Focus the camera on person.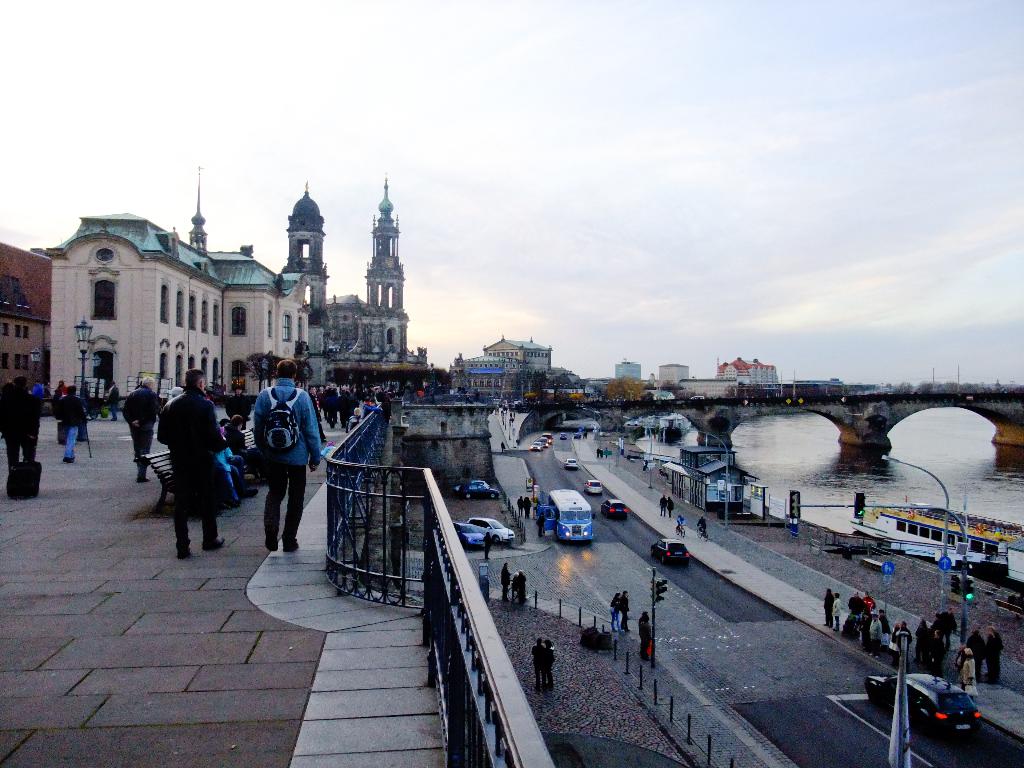
Focus region: region(151, 364, 219, 574).
